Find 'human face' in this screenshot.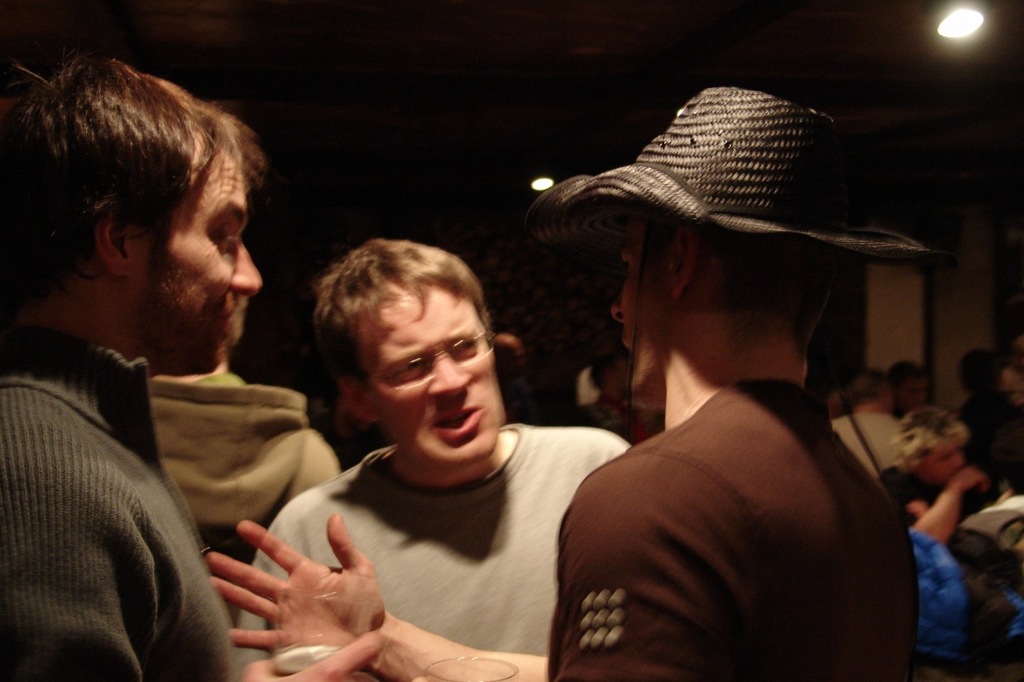
The bounding box for 'human face' is bbox=[158, 126, 265, 363].
